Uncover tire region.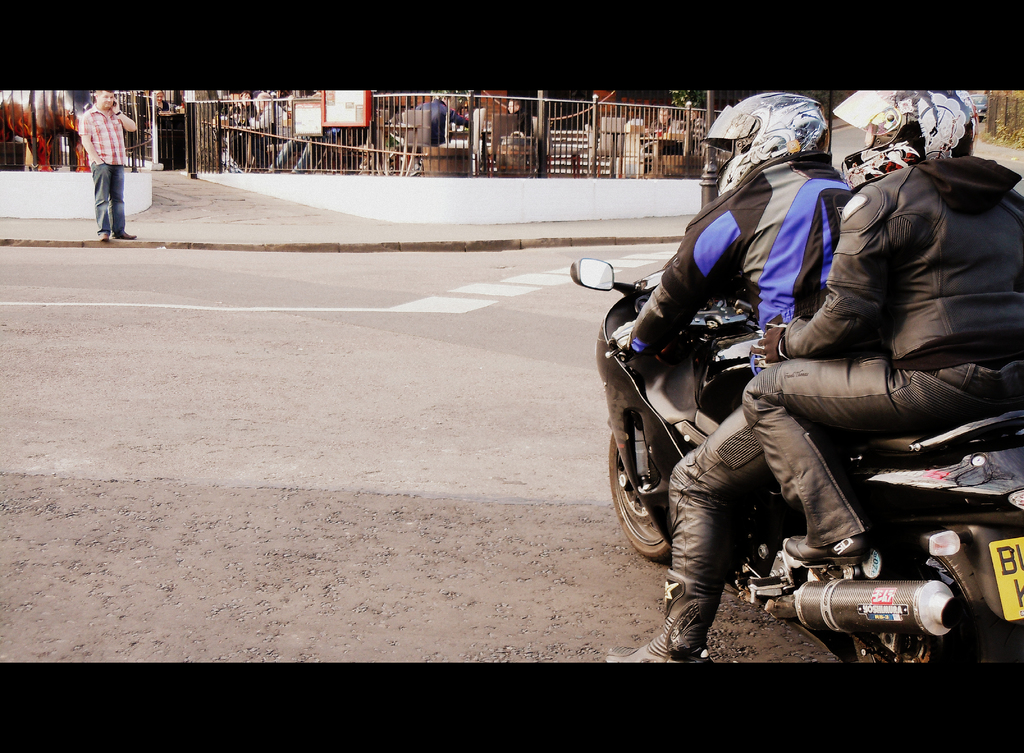
Uncovered: select_region(606, 432, 675, 562).
